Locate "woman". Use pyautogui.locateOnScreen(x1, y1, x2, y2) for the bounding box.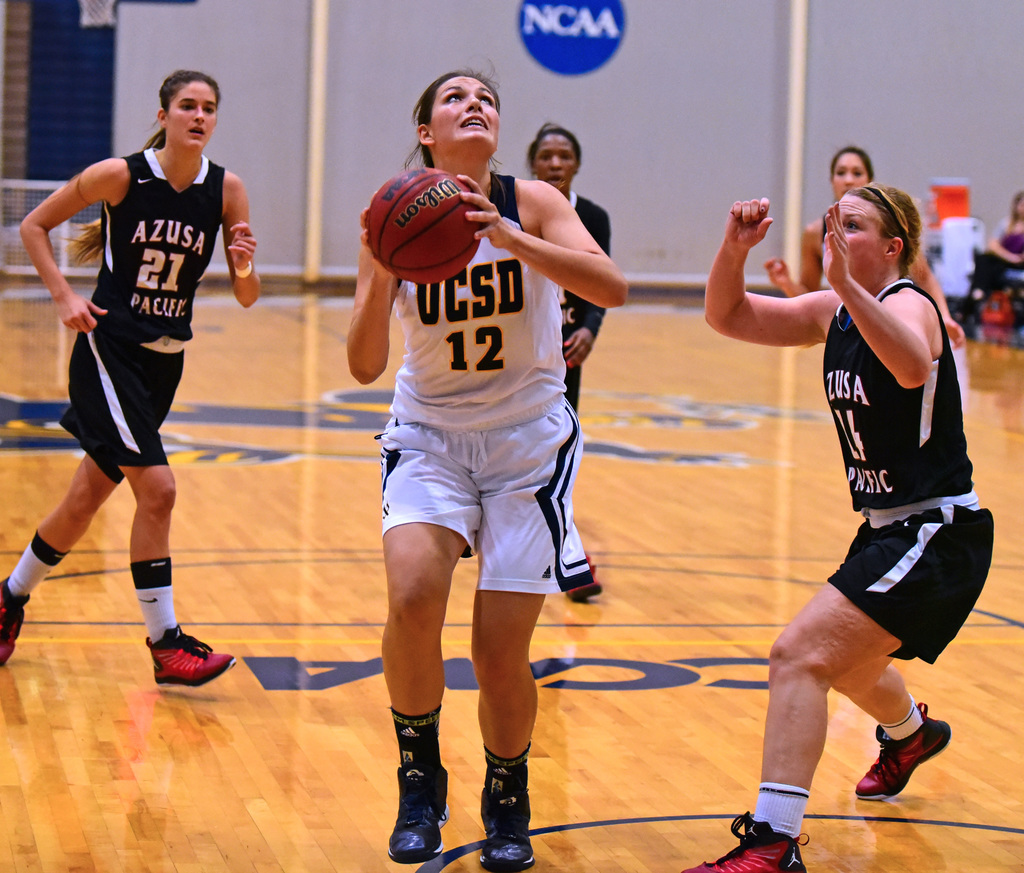
pyautogui.locateOnScreen(347, 67, 637, 872).
